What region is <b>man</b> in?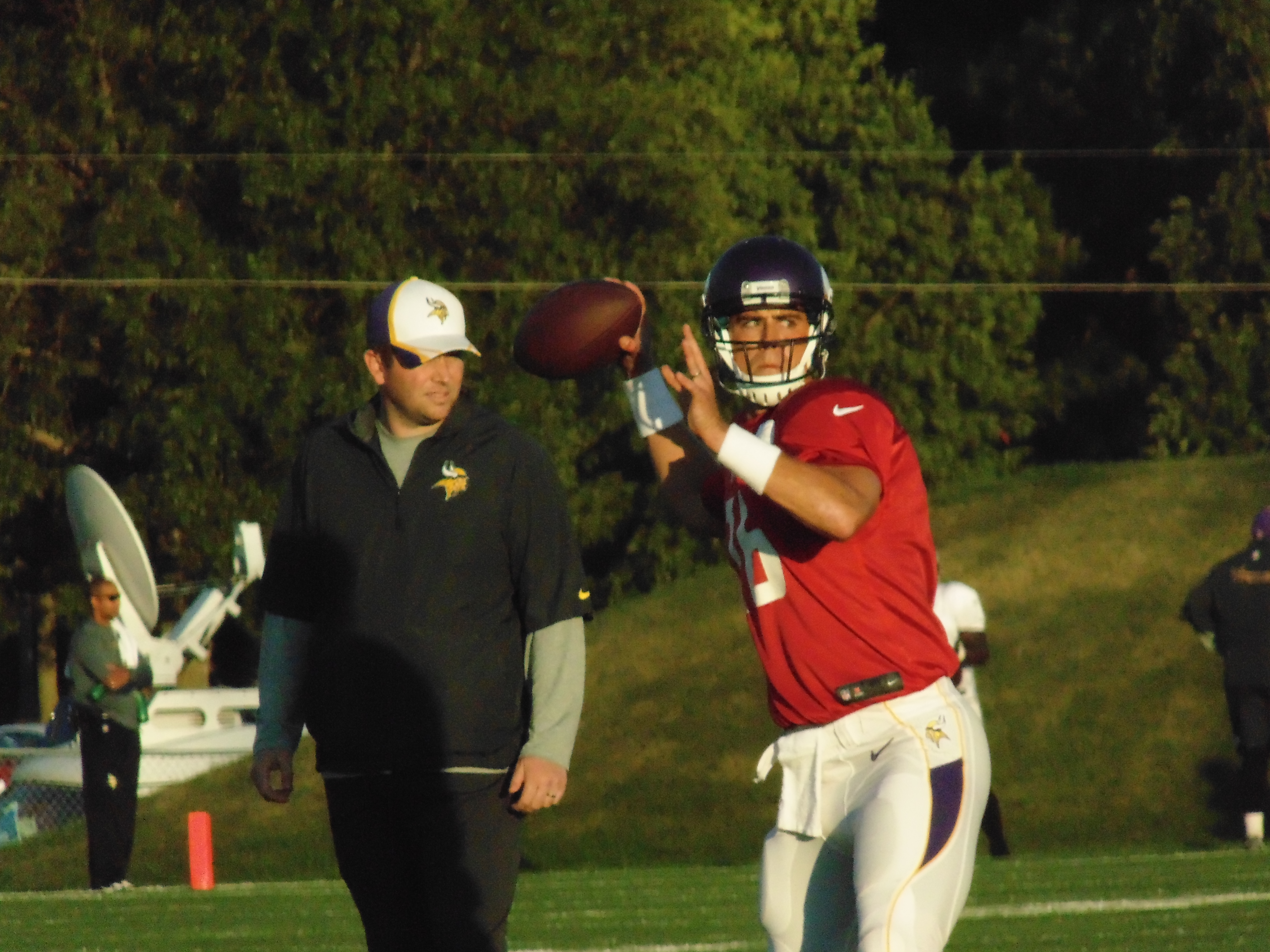
x1=17, y1=141, x2=43, y2=221.
